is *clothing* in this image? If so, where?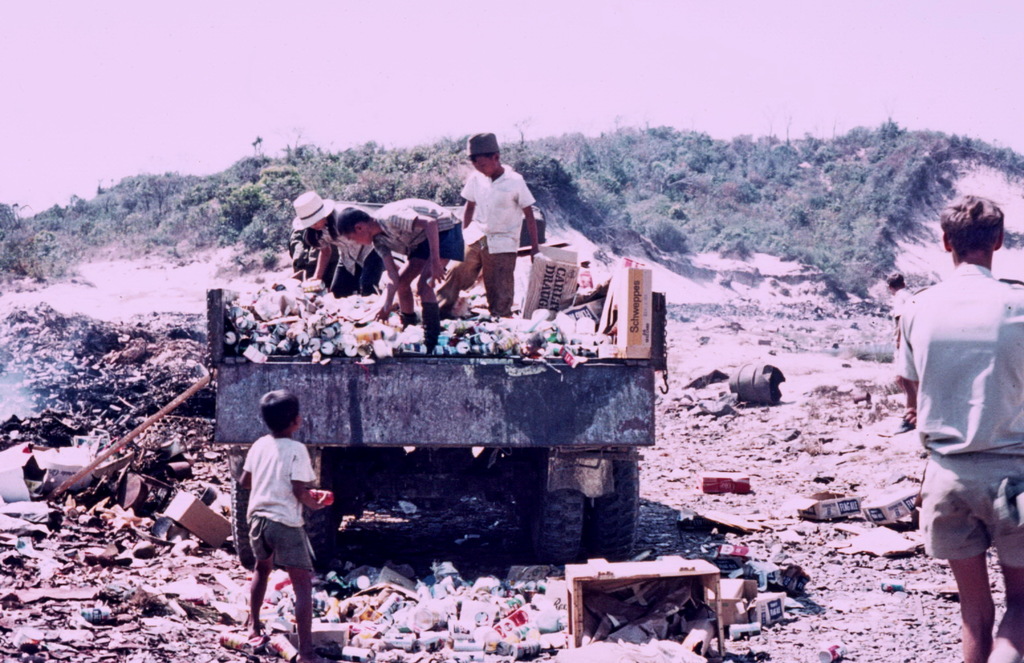
Yes, at rect(373, 194, 466, 262).
